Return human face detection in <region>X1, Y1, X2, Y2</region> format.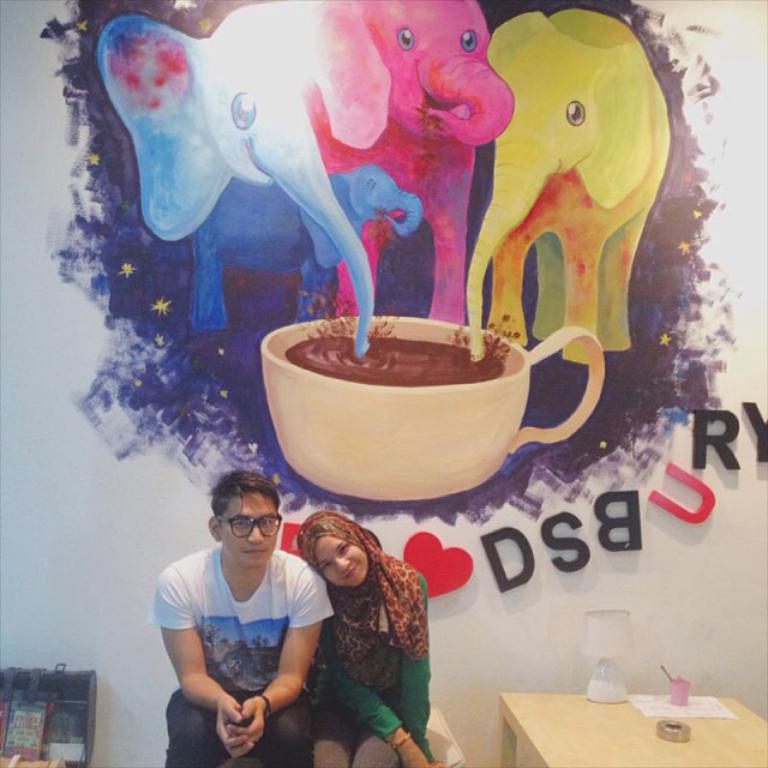
<region>317, 534, 360, 586</region>.
